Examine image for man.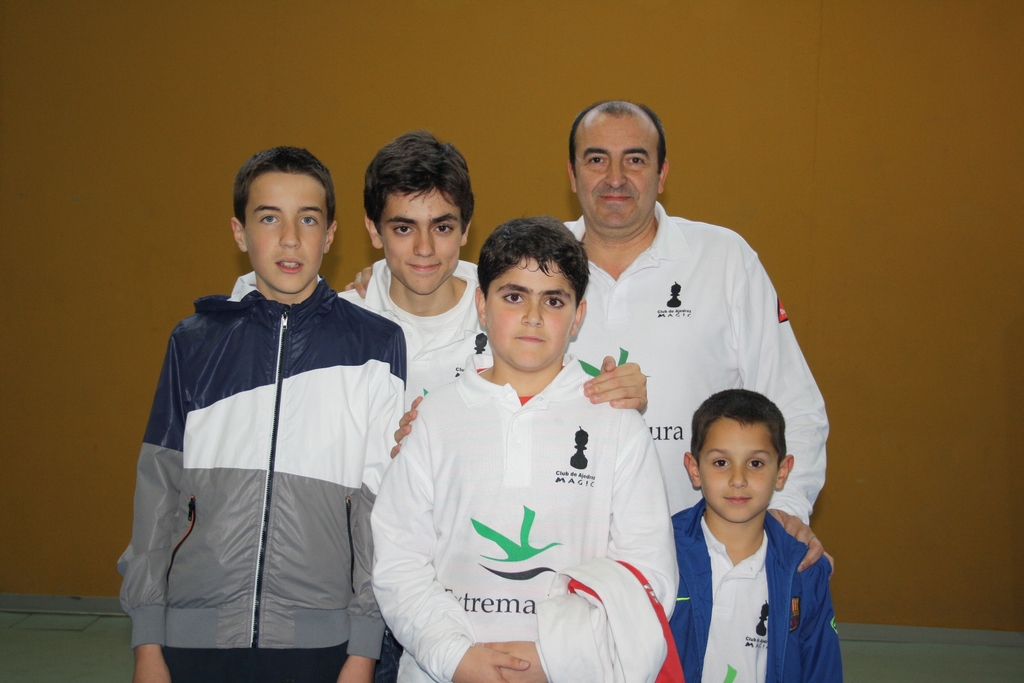
Examination result: region(102, 140, 424, 682).
